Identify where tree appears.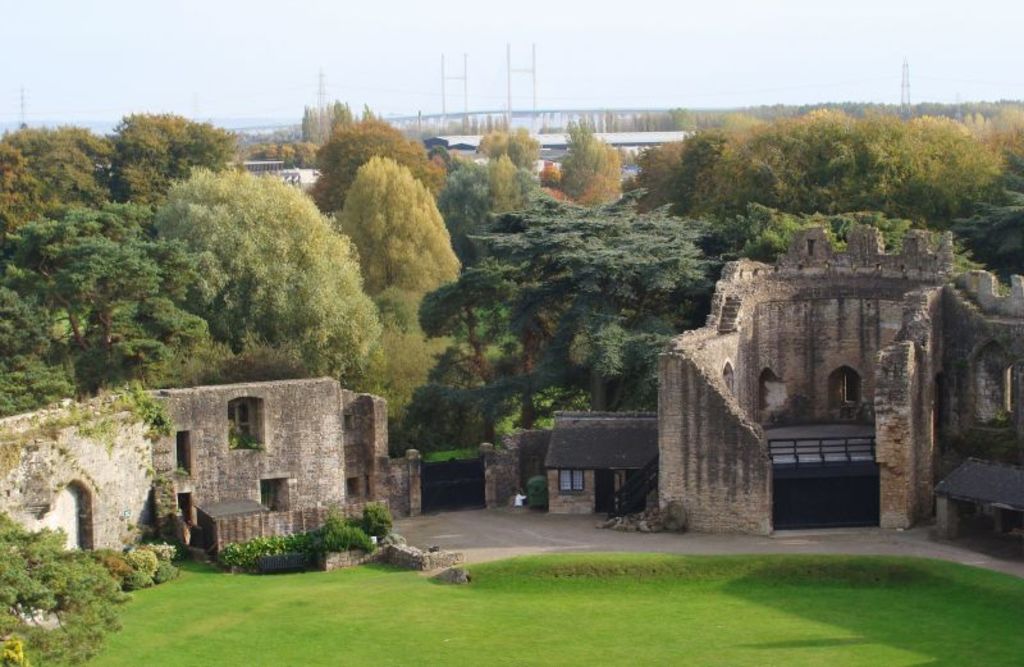
Appears at detection(480, 128, 539, 166).
